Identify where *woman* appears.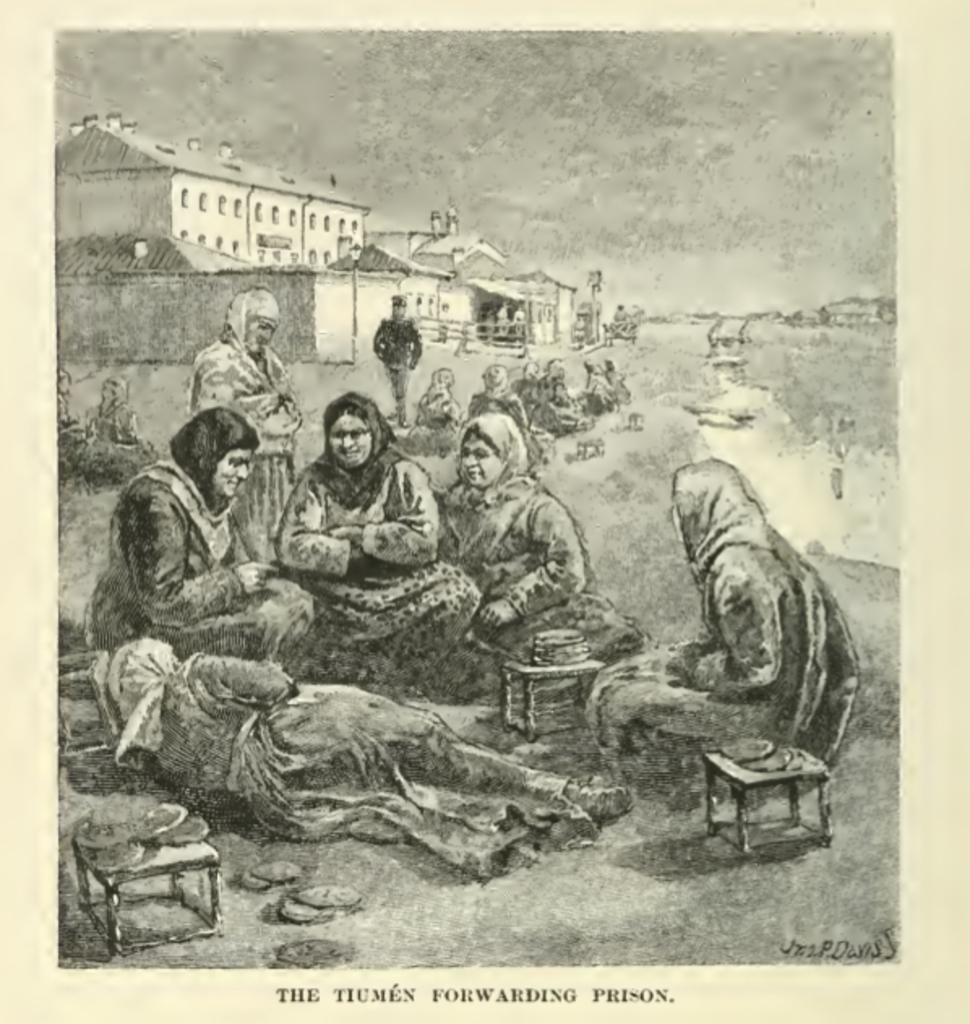
Appears at 263, 375, 435, 613.
